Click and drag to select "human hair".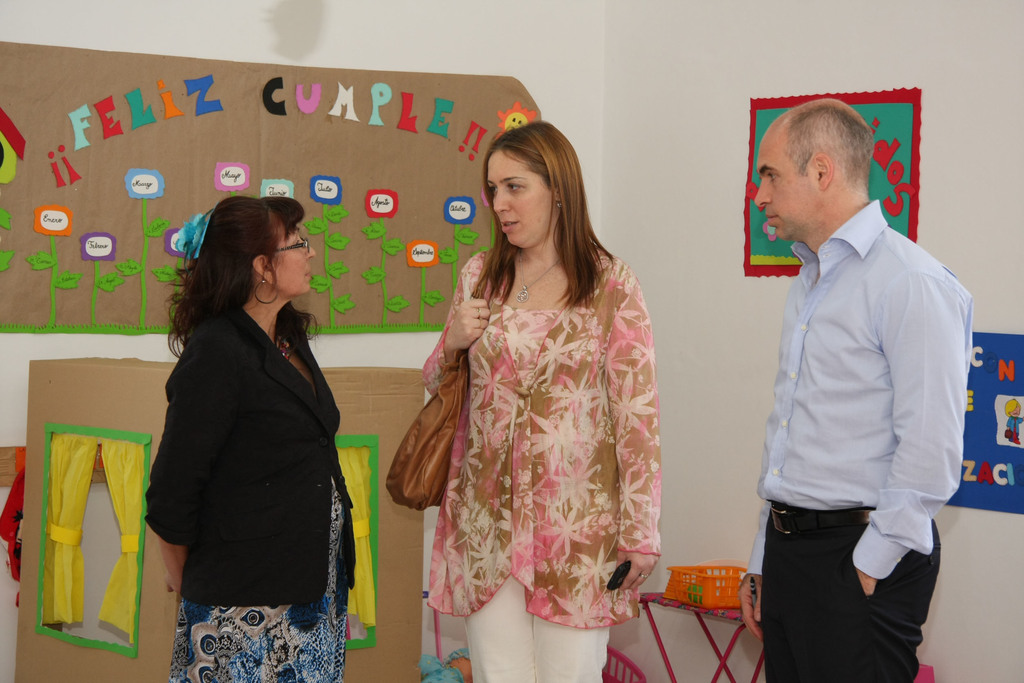
Selection: <bbox>472, 114, 612, 312</bbox>.
